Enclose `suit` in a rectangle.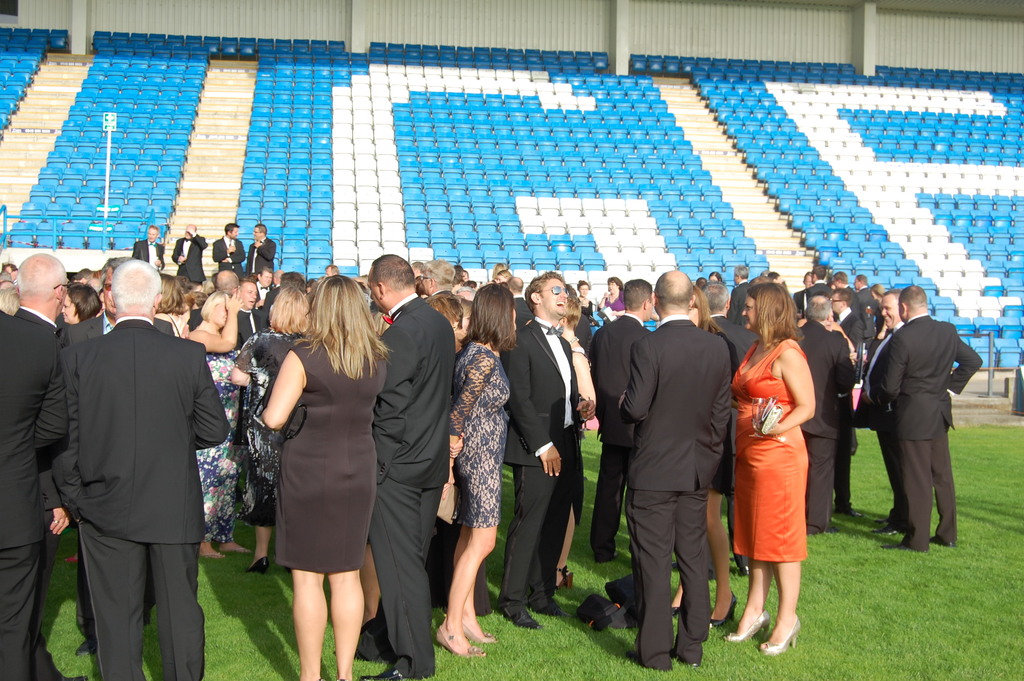
<box>366,291,454,680</box>.
